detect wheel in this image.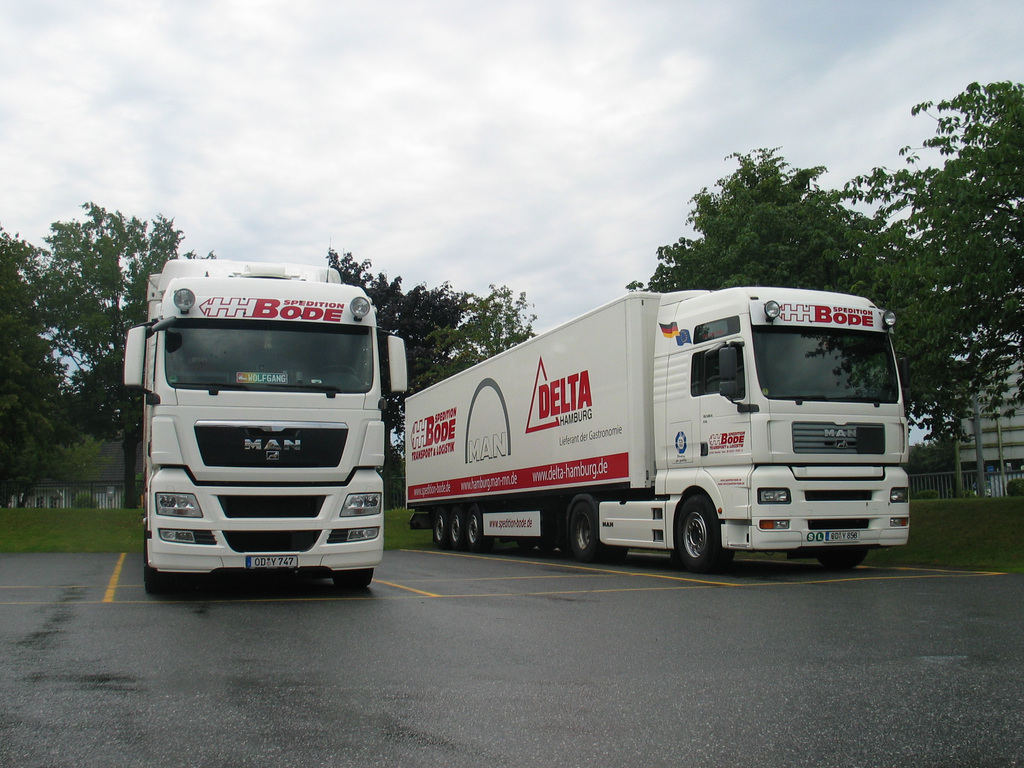
Detection: <region>563, 503, 611, 564</region>.
